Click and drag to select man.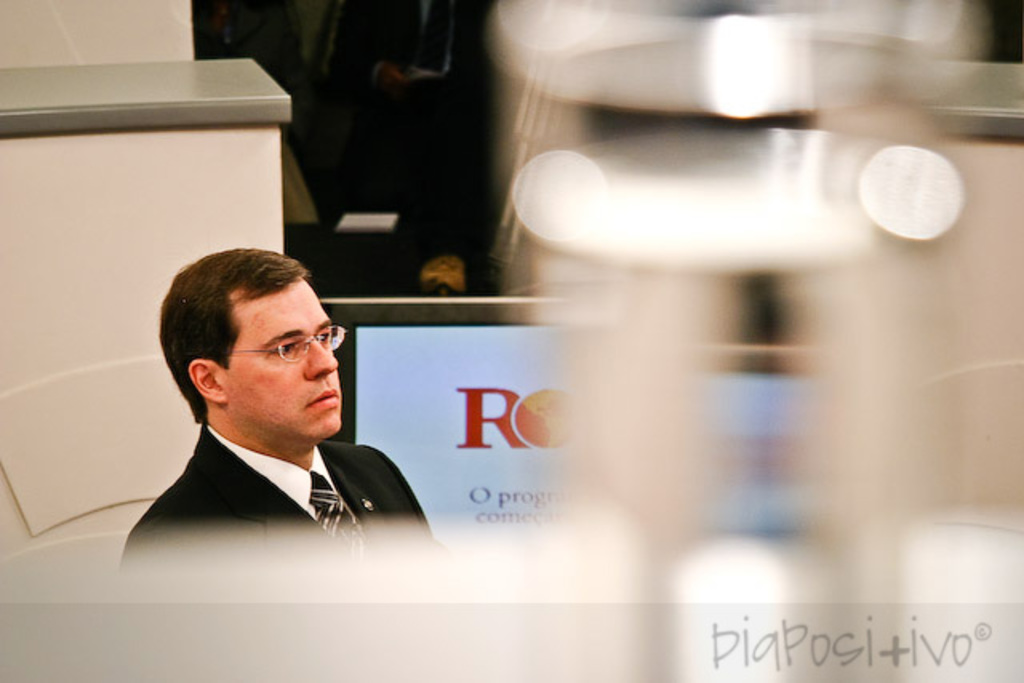
Selection: x1=91, y1=245, x2=445, y2=581.
